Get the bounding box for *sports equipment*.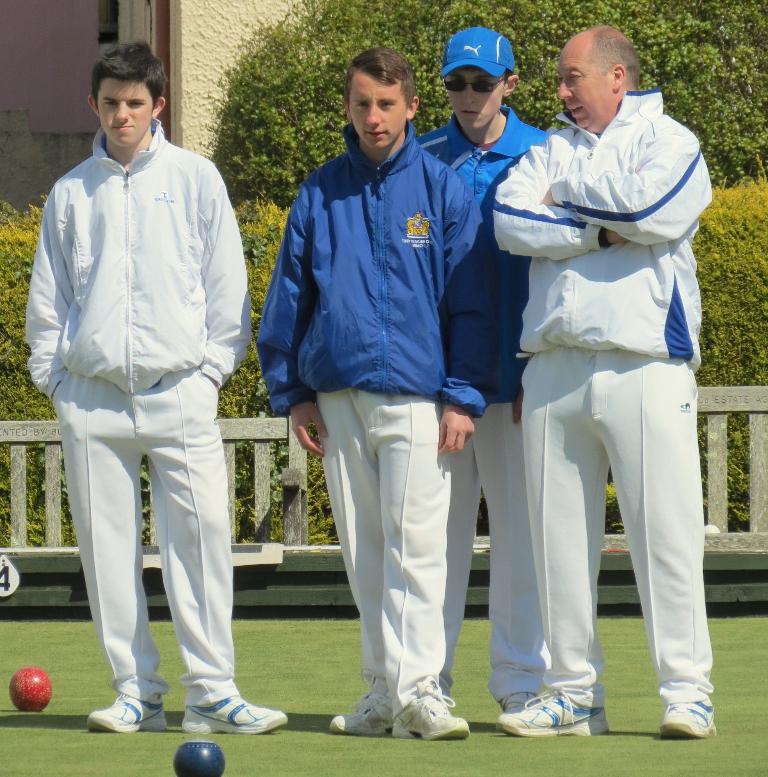
<box>496,690,609,738</box>.
